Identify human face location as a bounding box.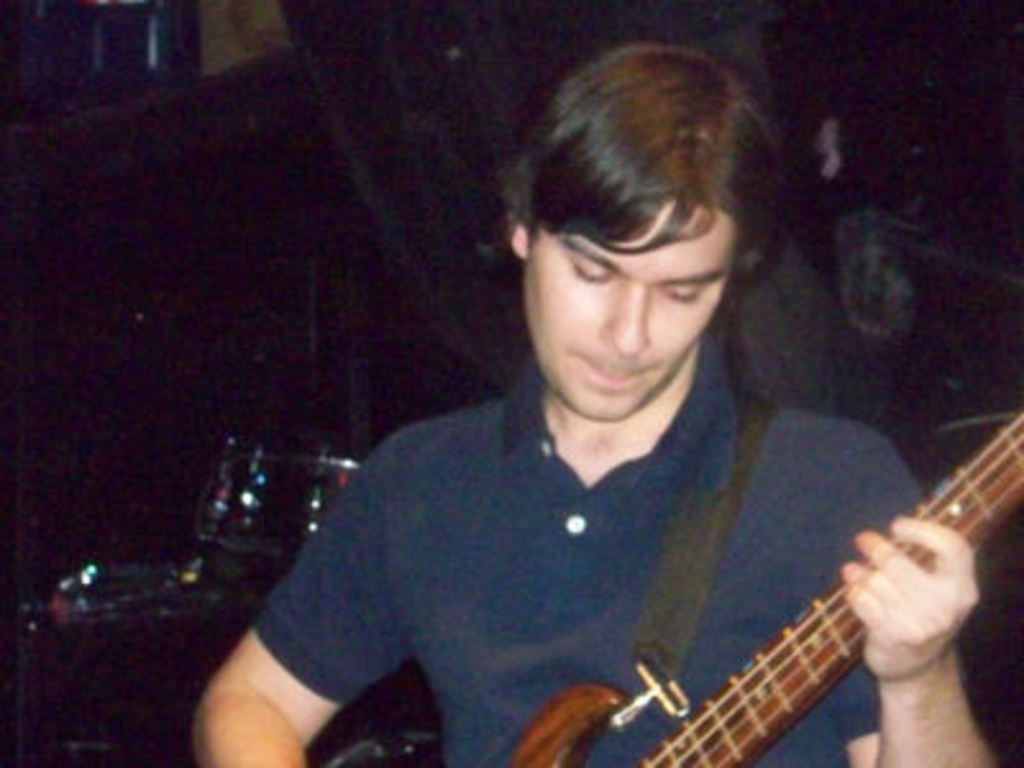
{"x1": 520, "y1": 195, "x2": 732, "y2": 420}.
